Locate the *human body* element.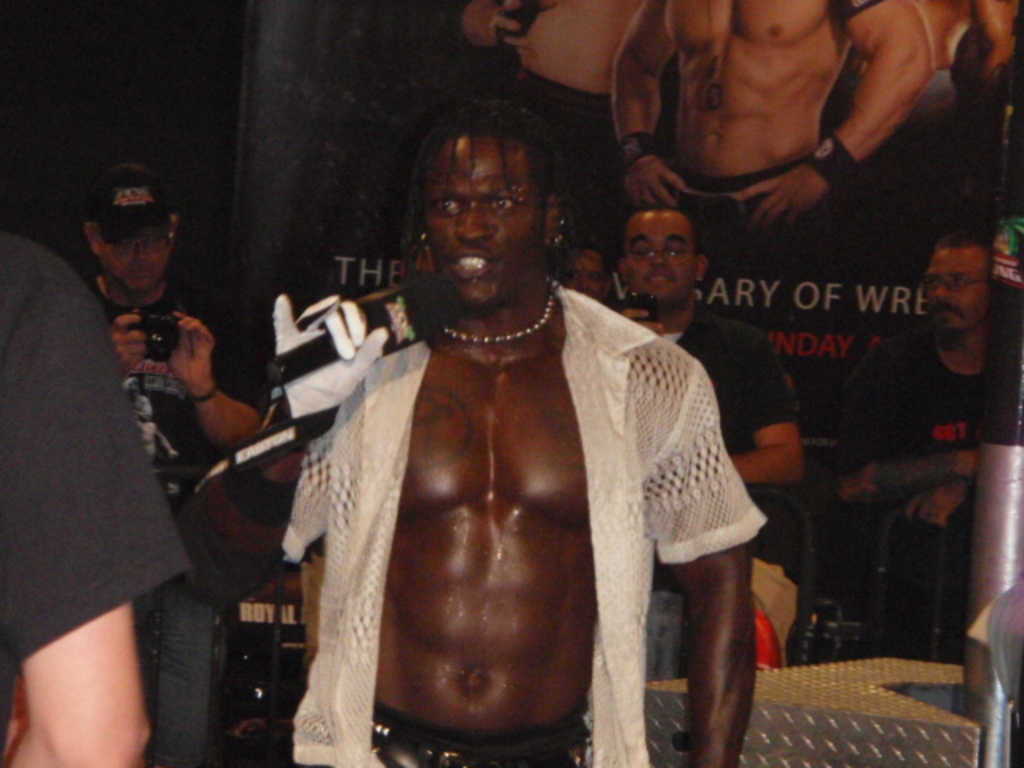
Element bbox: 194/130/752/767.
